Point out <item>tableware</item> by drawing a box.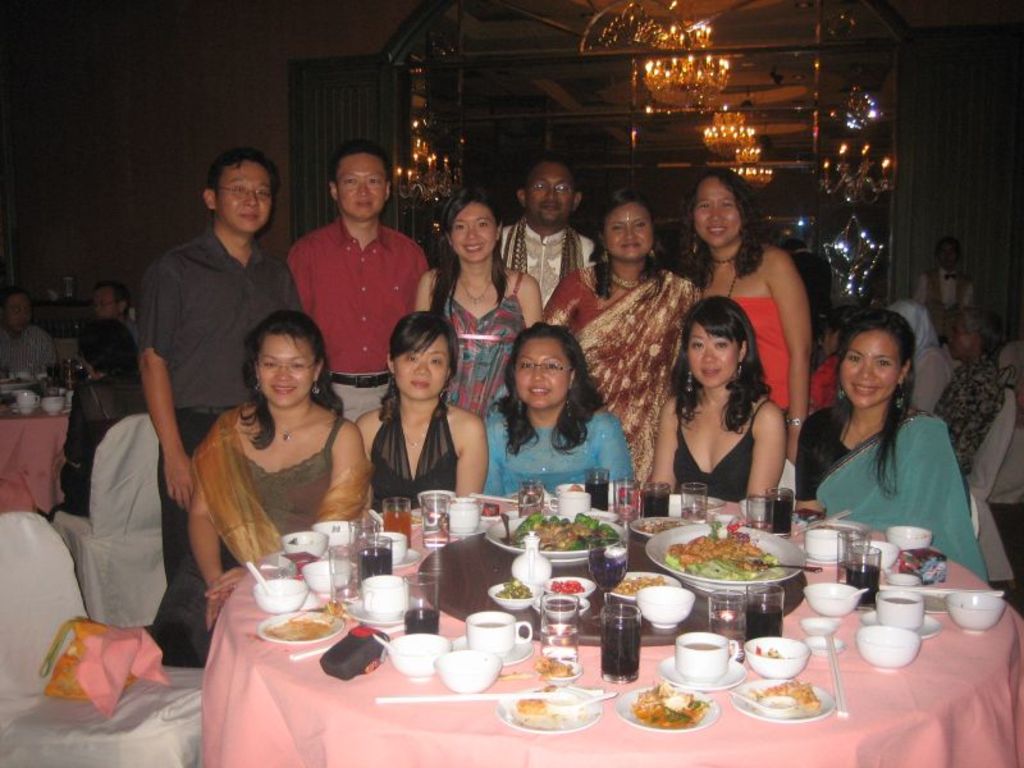
detection(422, 494, 449, 550).
